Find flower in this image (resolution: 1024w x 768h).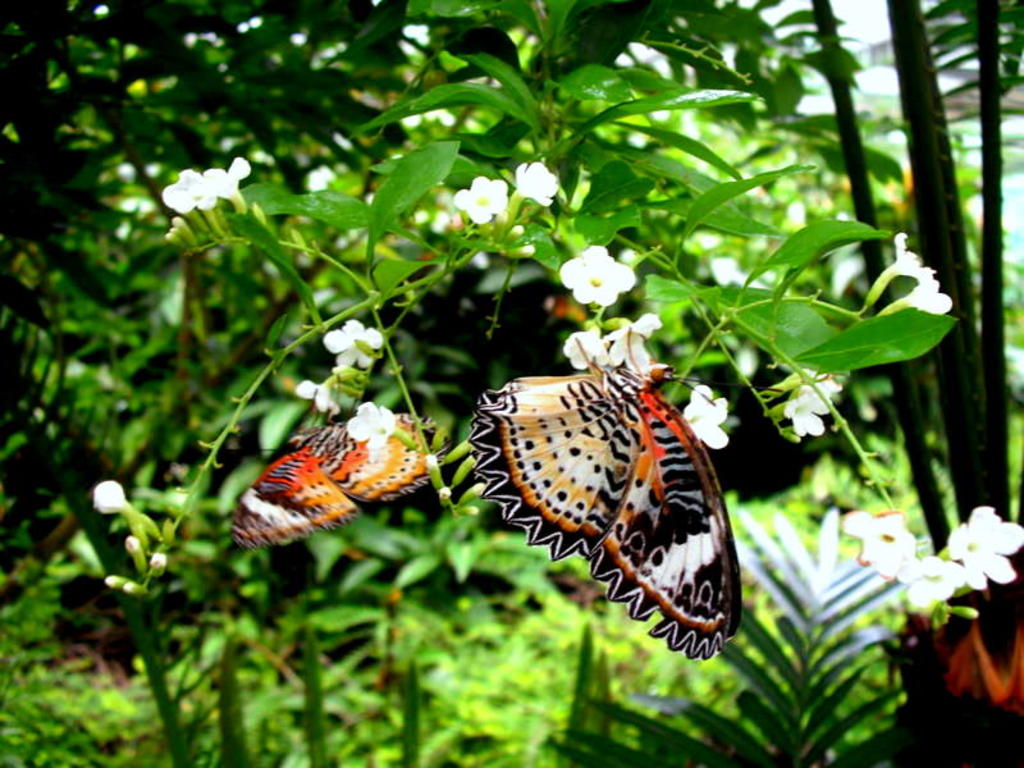
box=[897, 554, 965, 608].
